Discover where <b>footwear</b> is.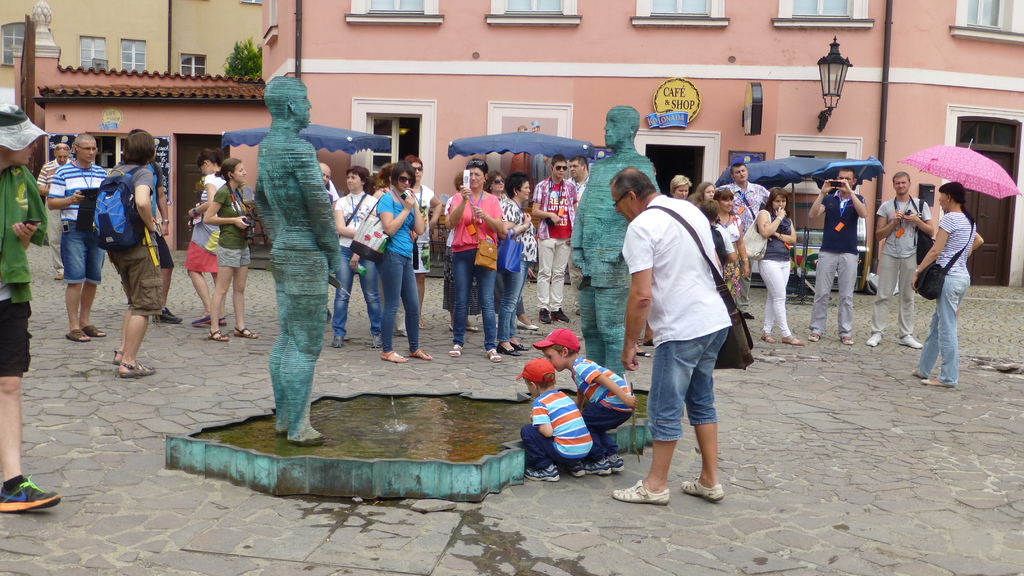
Discovered at locate(741, 312, 761, 321).
